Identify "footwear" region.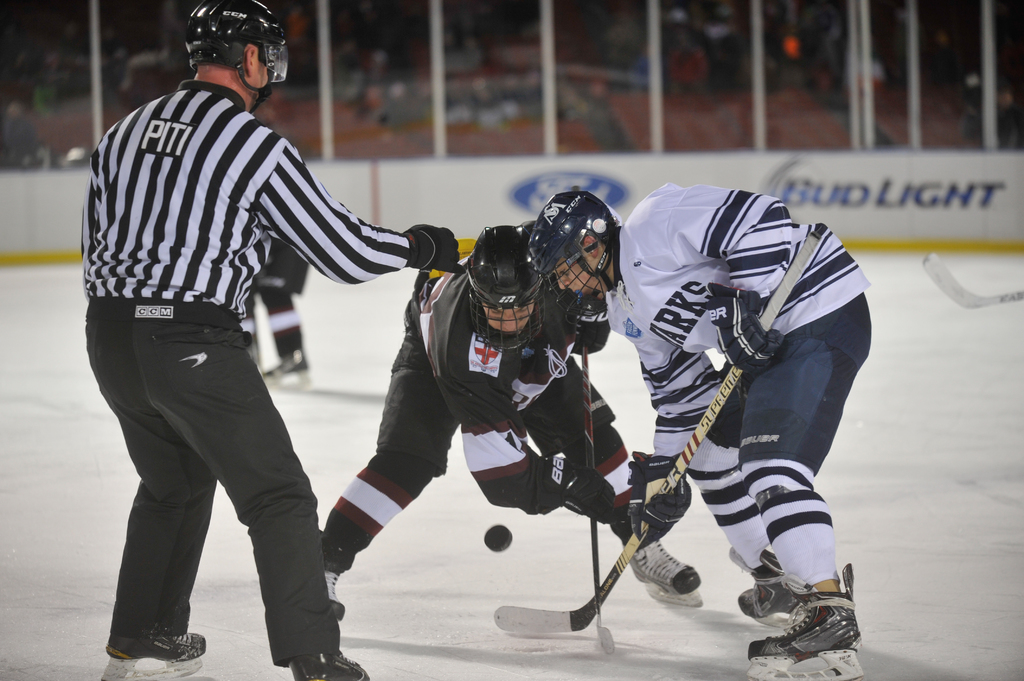
Region: box=[326, 566, 348, 623].
